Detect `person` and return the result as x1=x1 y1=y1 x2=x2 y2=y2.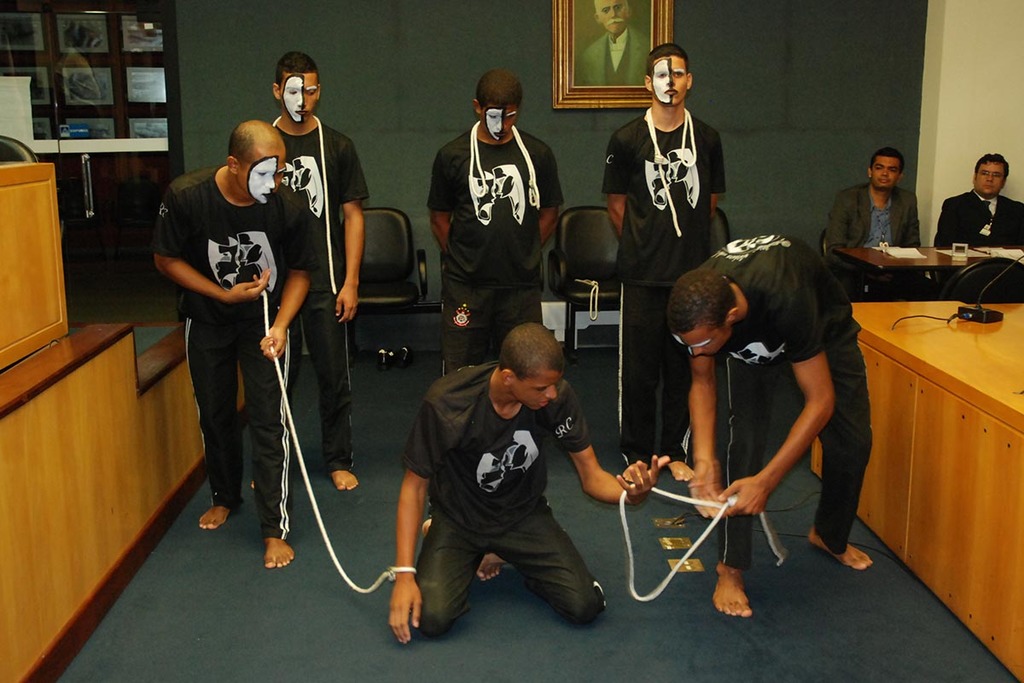
x1=152 y1=119 x2=320 y2=570.
